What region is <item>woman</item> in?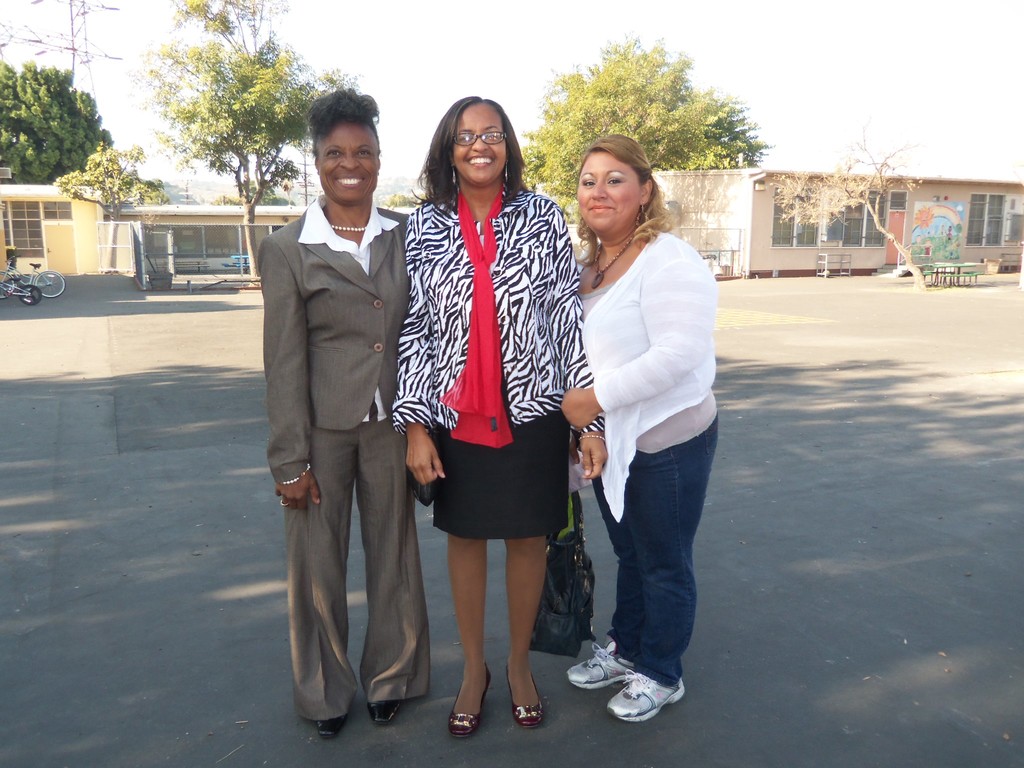
562, 132, 726, 724.
